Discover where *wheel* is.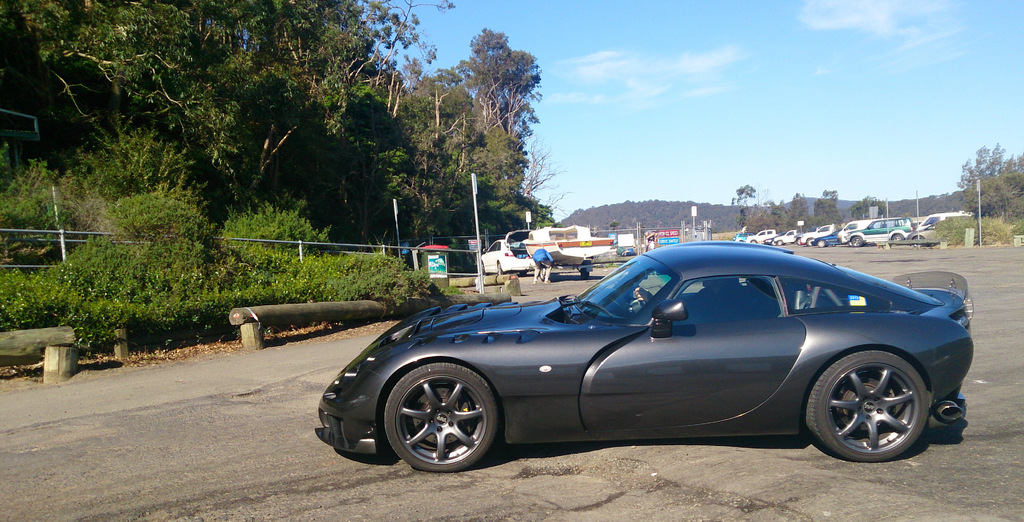
Discovered at 381,360,505,475.
